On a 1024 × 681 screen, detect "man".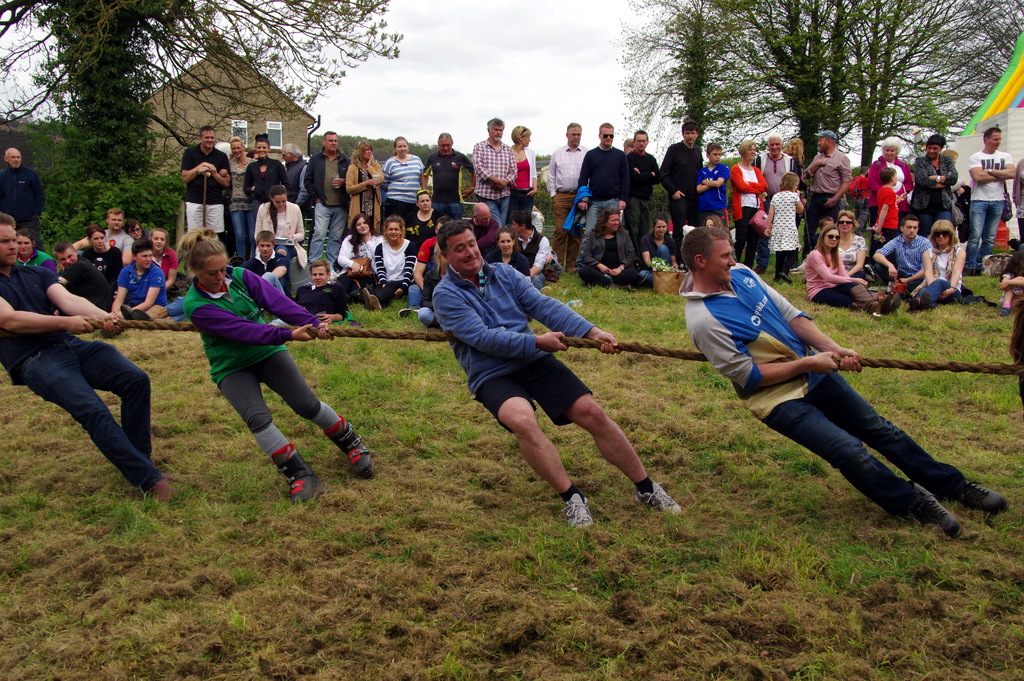
region(265, 257, 351, 328).
